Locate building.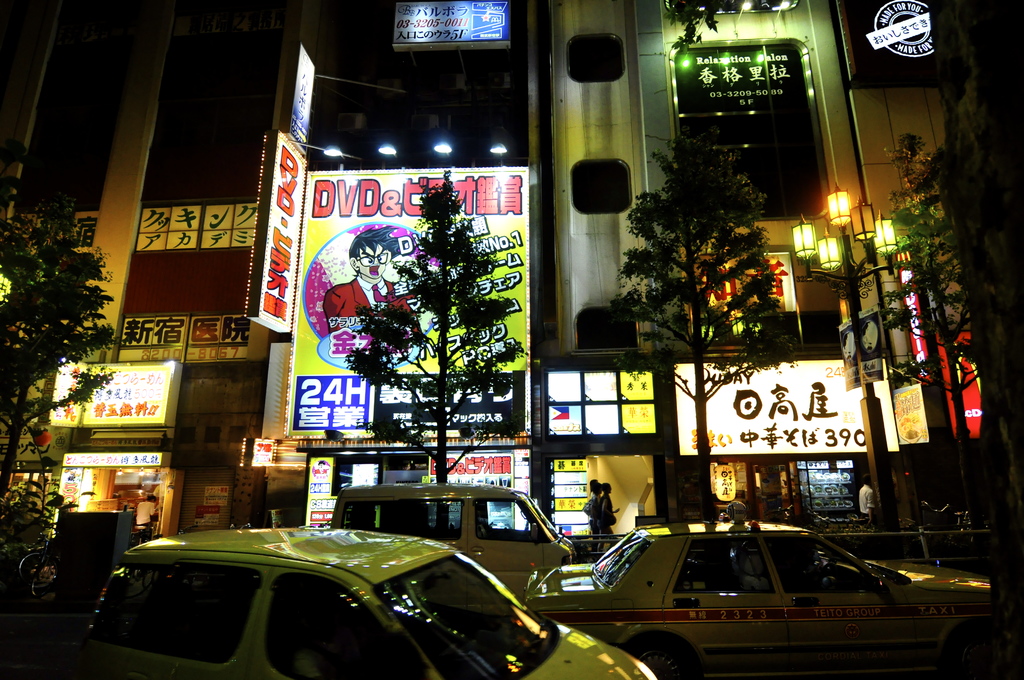
Bounding box: [left=0, top=4, right=308, bottom=554].
